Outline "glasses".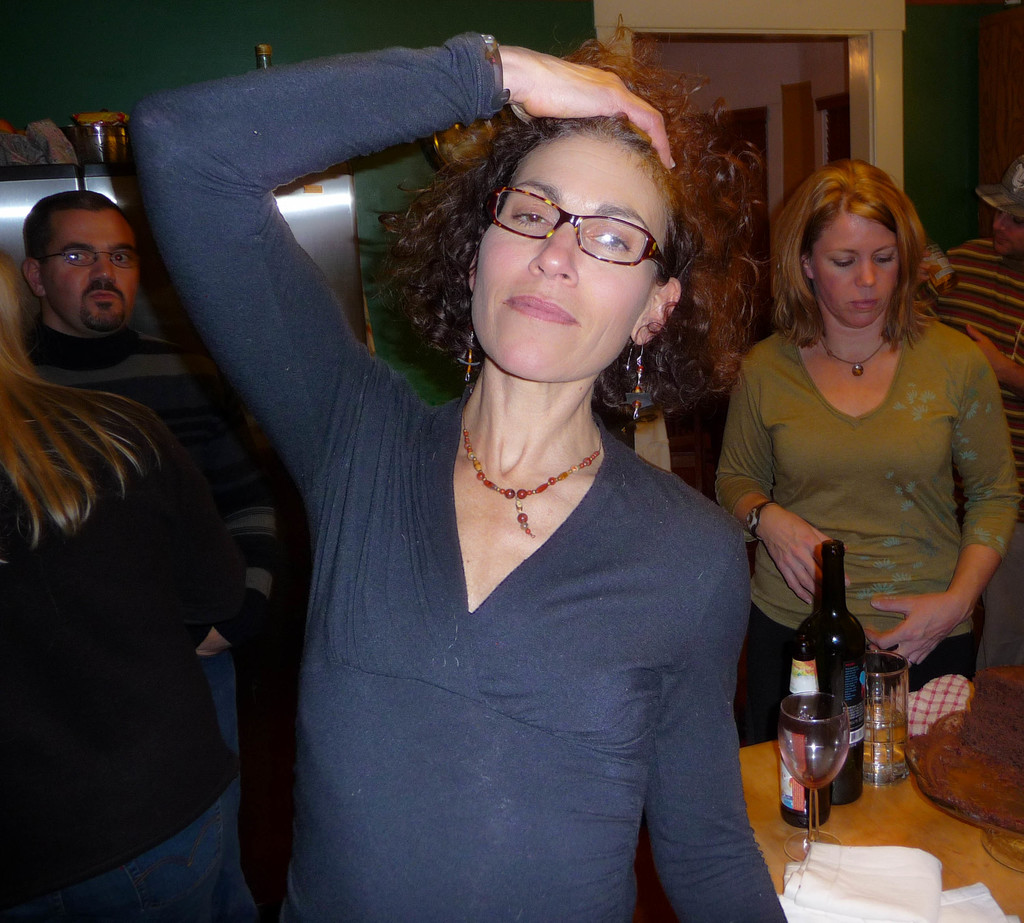
Outline: bbox=[42, 250, 141, 271].
